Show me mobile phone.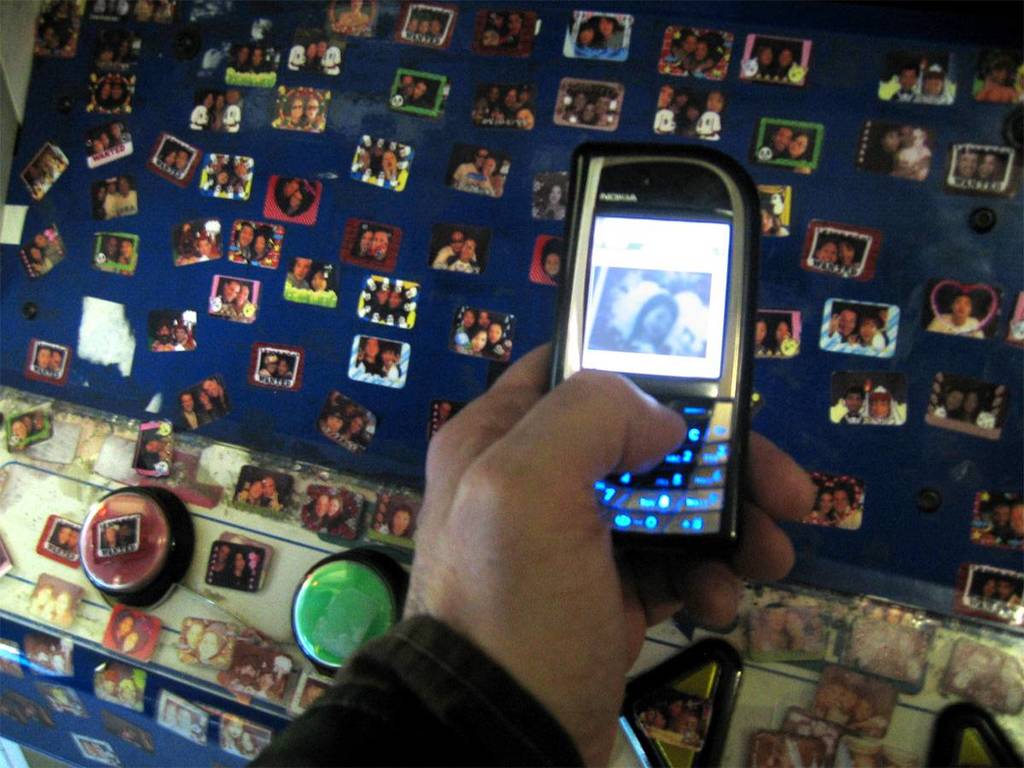
mobile phone is here: rect(543, 141, 762, 571).
